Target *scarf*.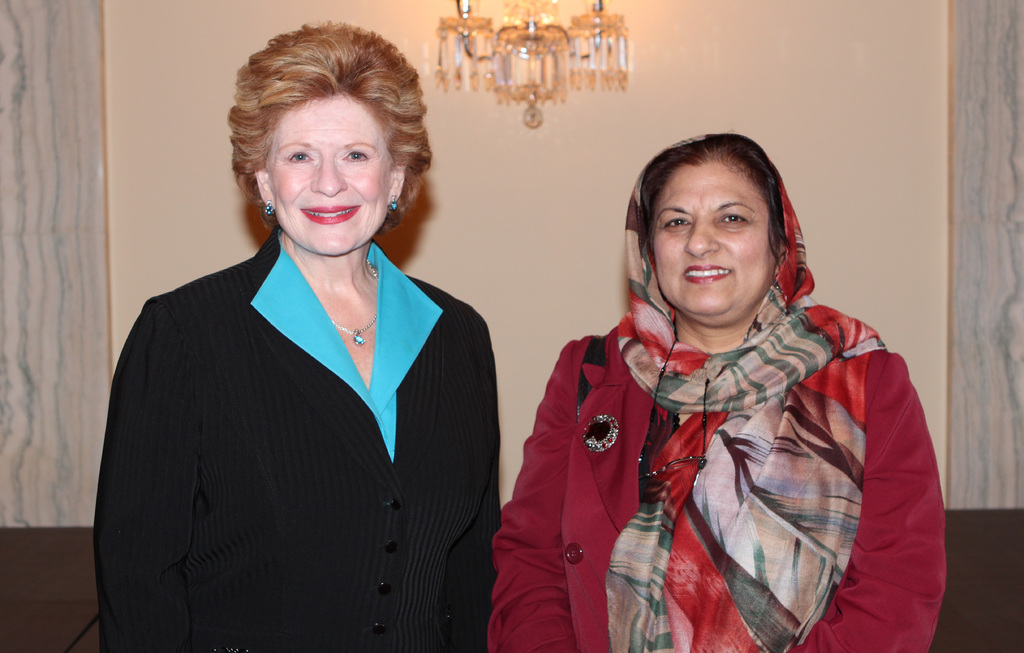
Target region: box(602, 130, 892, 652).
